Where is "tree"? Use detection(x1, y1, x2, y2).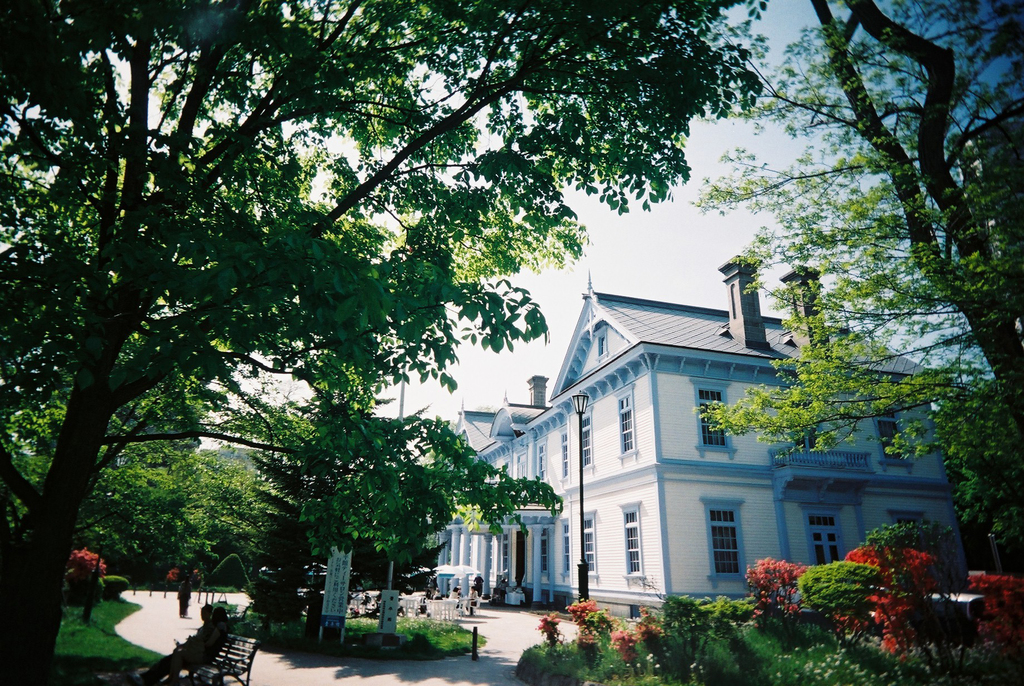
detection(0, 0, 781, 685).
